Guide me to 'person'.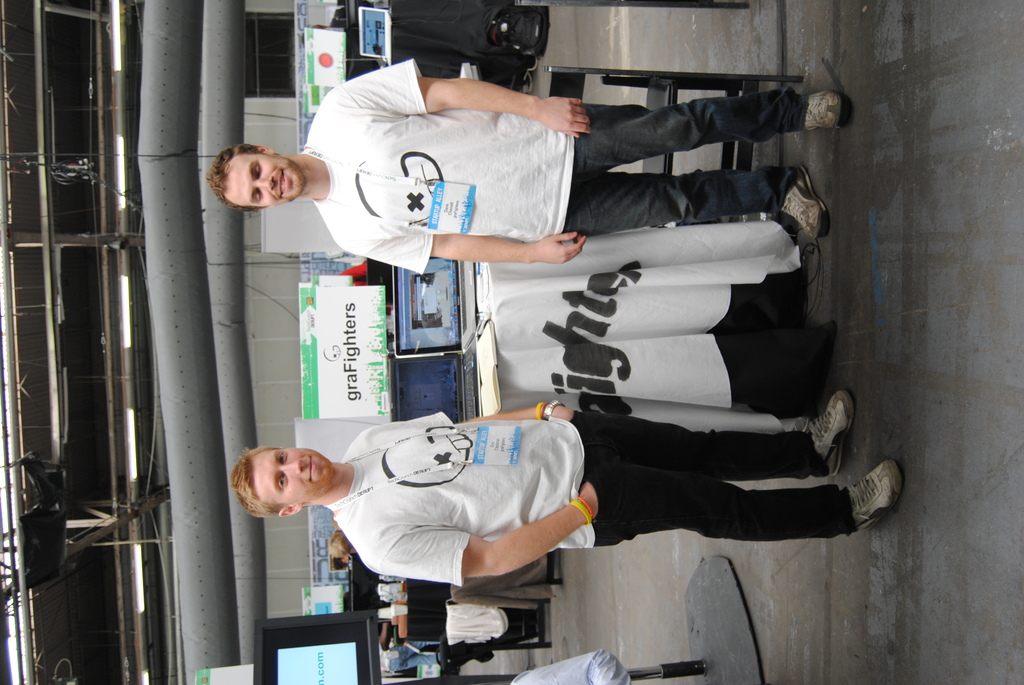
Guidance: [508,649,631,684].
